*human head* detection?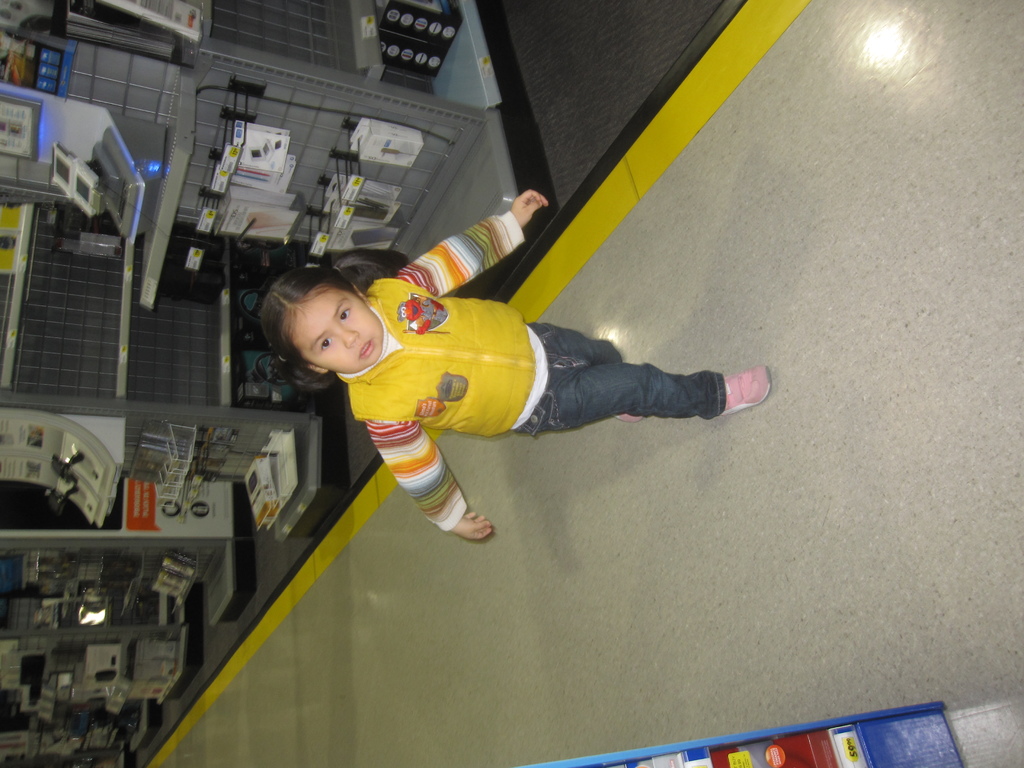
left=241, top=250, right=388, bottom=403
